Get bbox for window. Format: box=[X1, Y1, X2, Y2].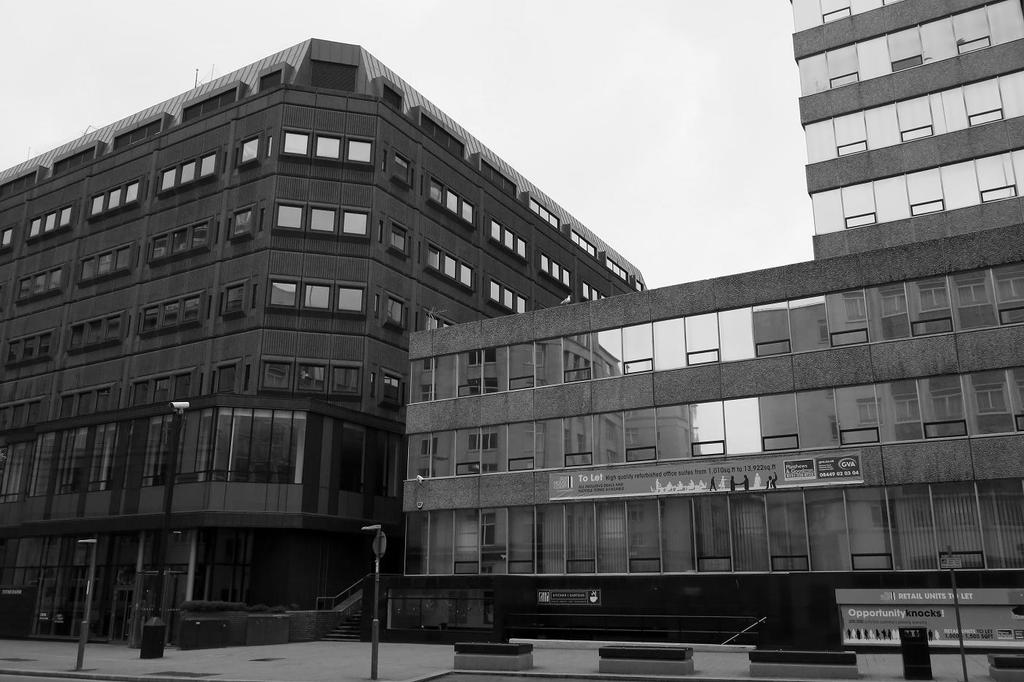
box=[291, 355, 328, 394].
